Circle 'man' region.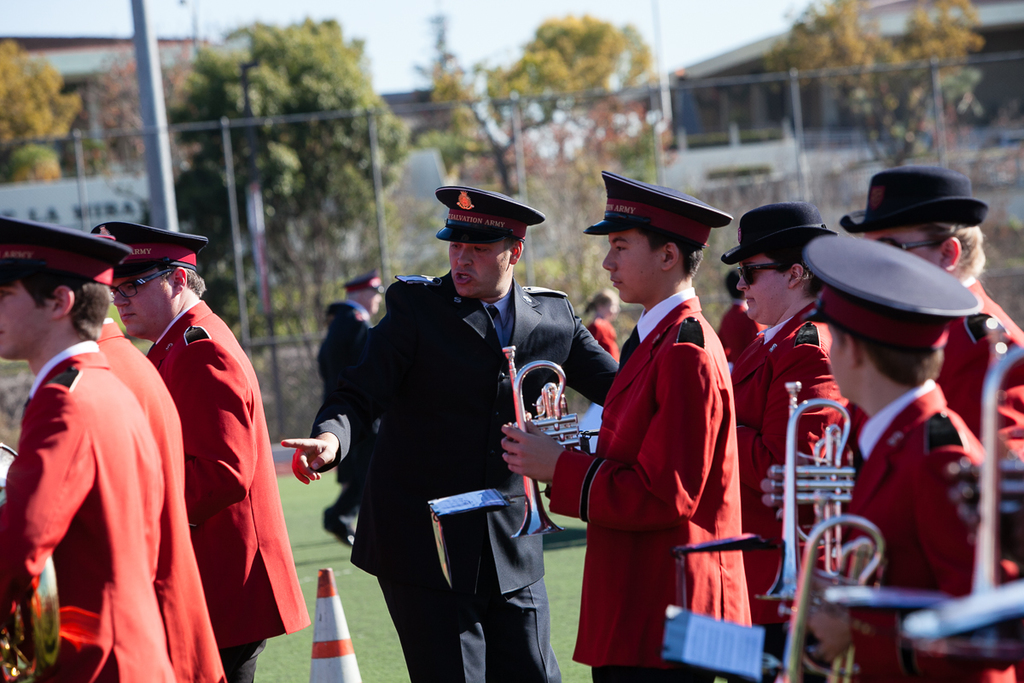
Region: rect(502, 171, 758, 682).
